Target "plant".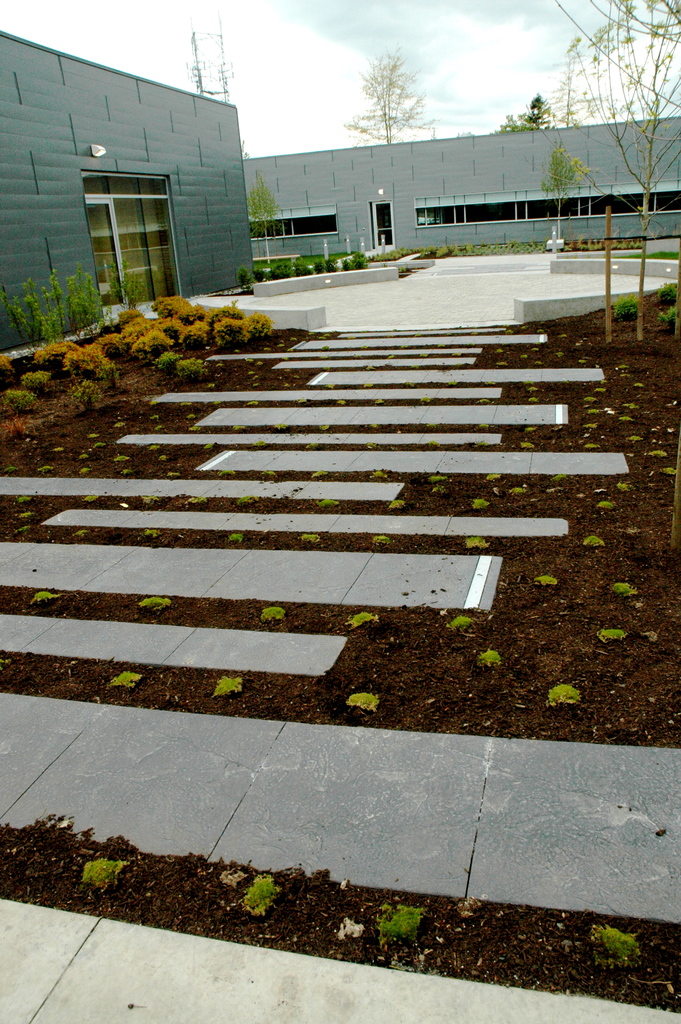
Target region: x1=28, y1=593, x2=67, y2=610.
